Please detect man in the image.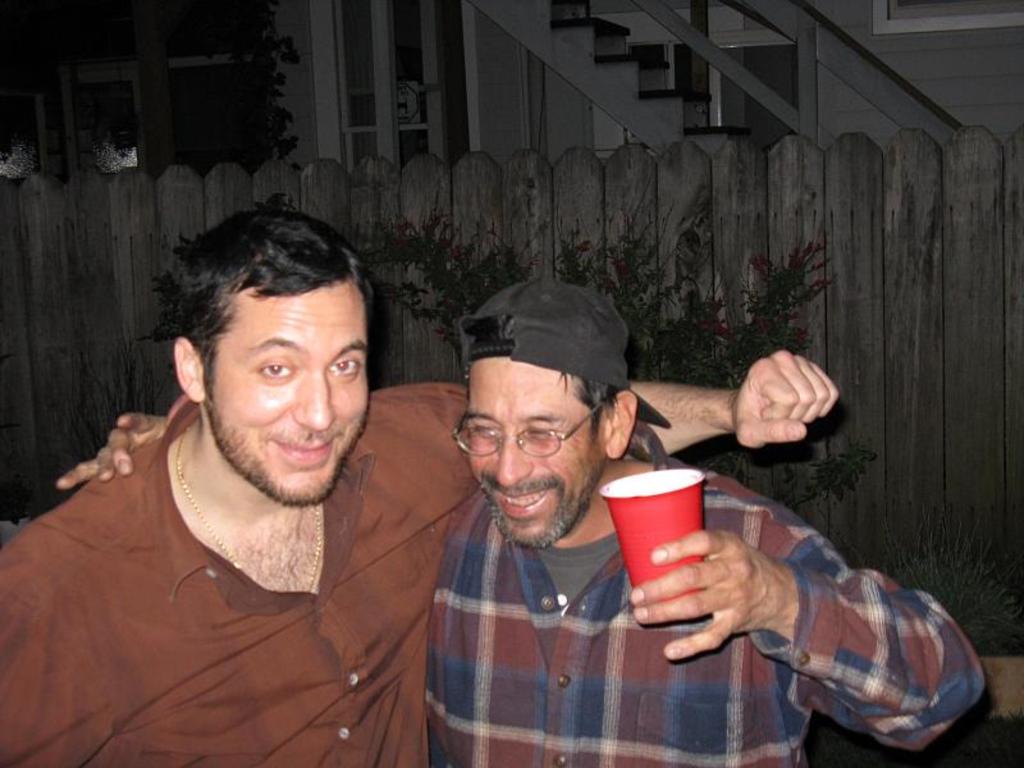
detection(0, 202, 842, 767).
